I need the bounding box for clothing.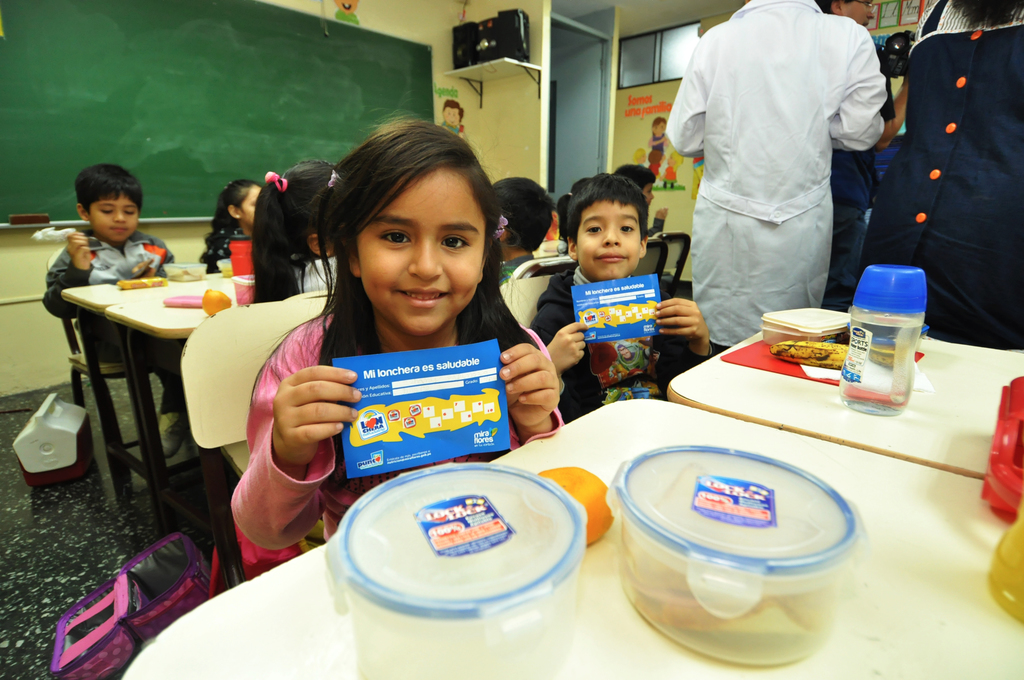
Here it is: rect(532, 265, 706, 426).
